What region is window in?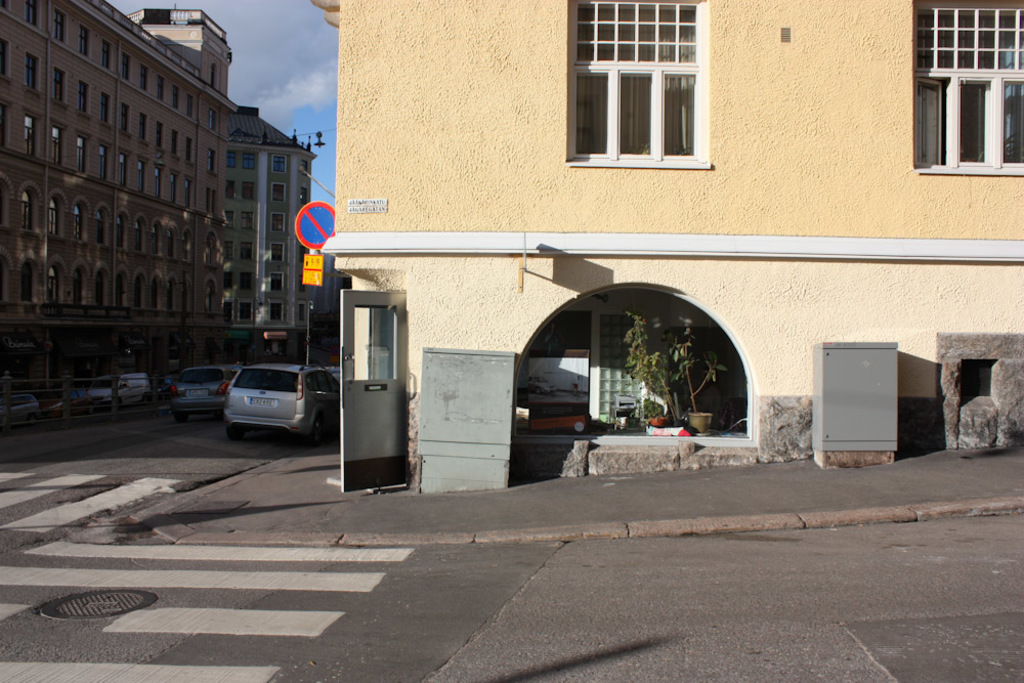
x1=45, y1=198, x2=62, y2=233.
